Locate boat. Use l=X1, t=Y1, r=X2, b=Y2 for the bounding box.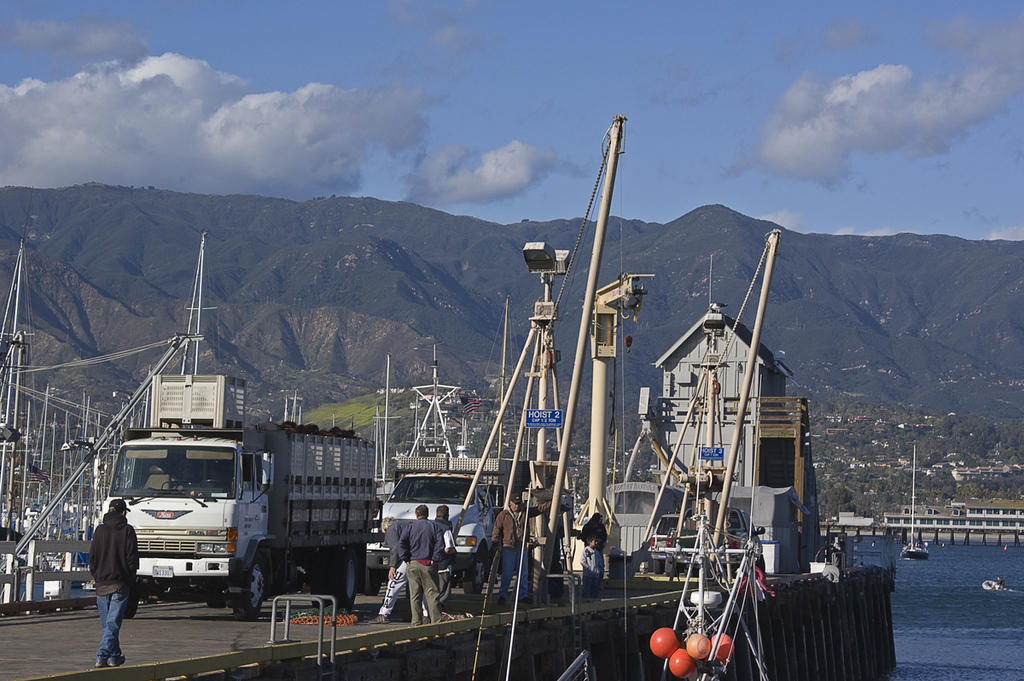
l=899, t=445, r=929, b=559.
